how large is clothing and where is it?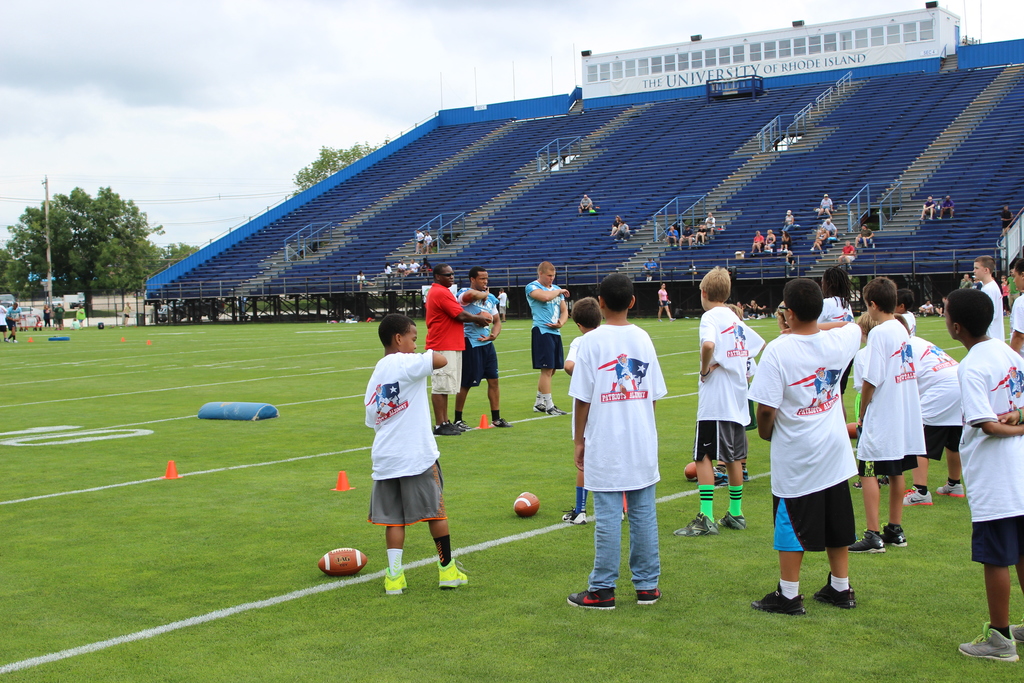
Bounding box: box(366, 461, 454, 532).
